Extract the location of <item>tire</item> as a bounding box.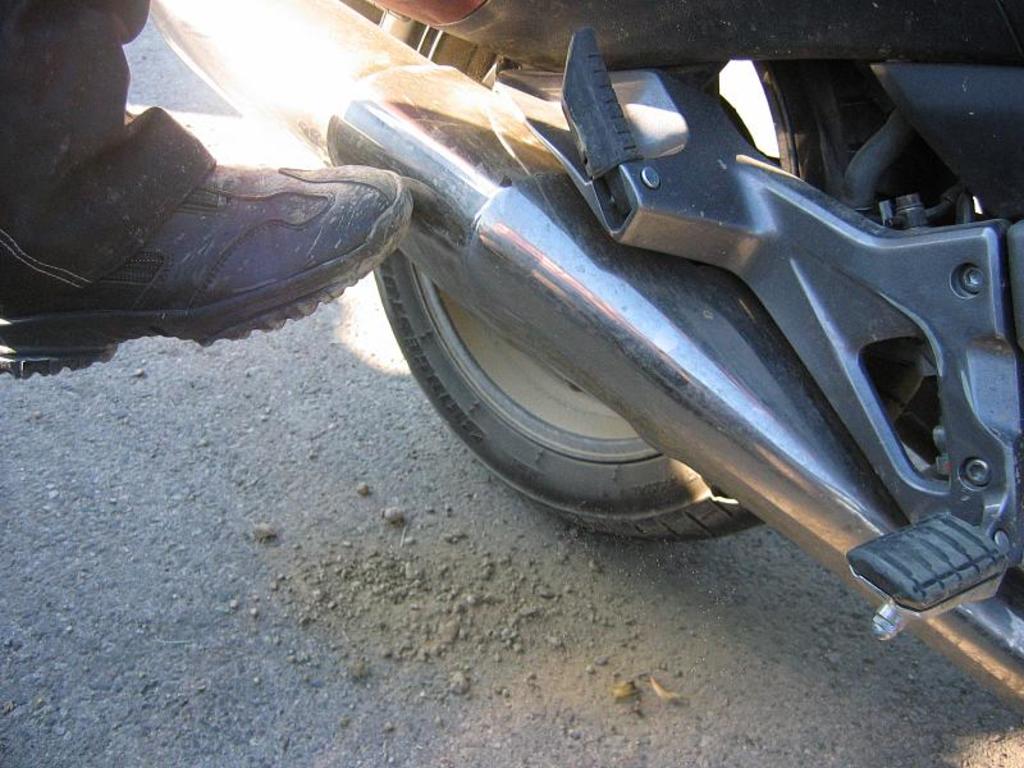
BBox(372, 8, 896, 538).
